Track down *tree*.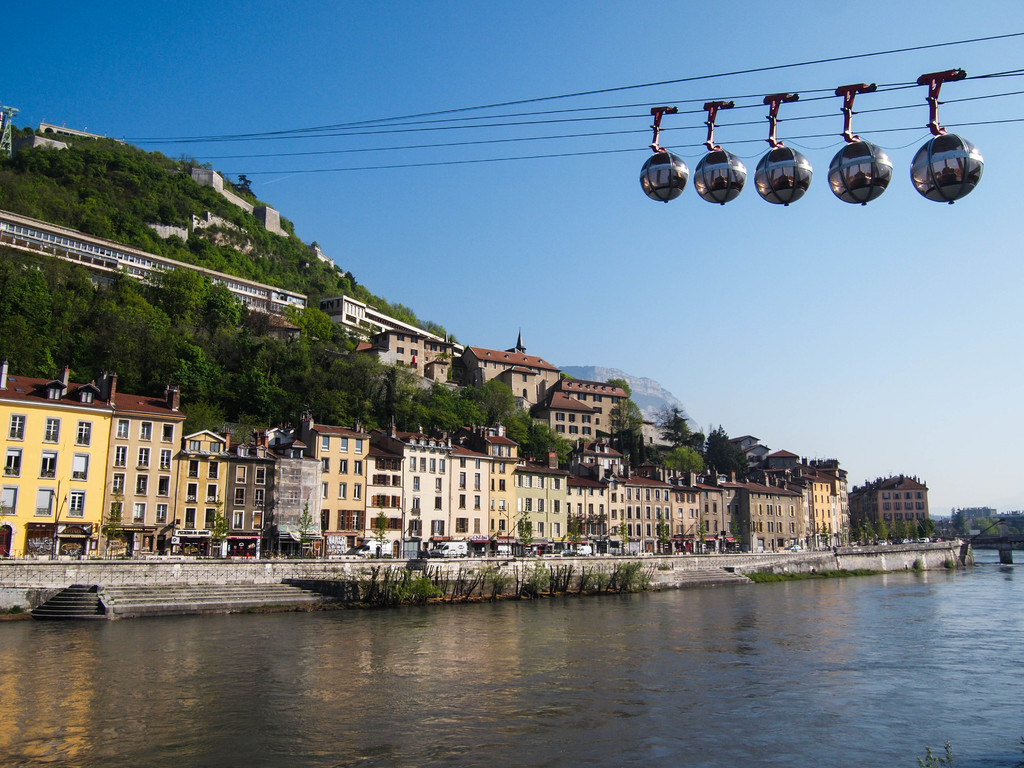
Tracked to (605, 379, 631, 396).
